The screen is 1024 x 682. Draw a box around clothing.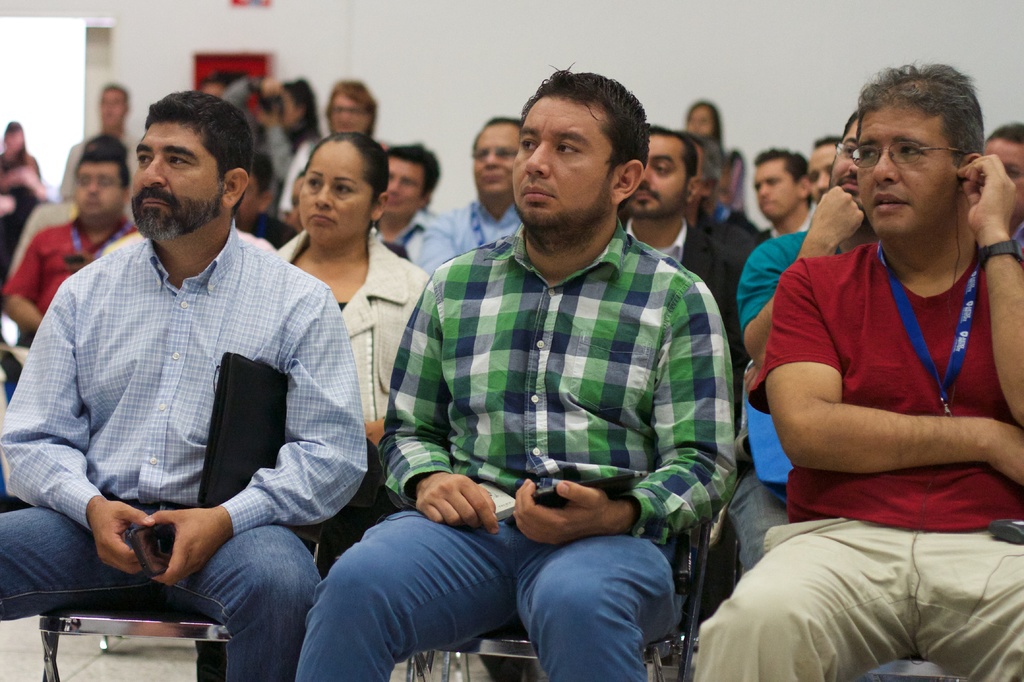
Rect(271, 214, 436, 573).
